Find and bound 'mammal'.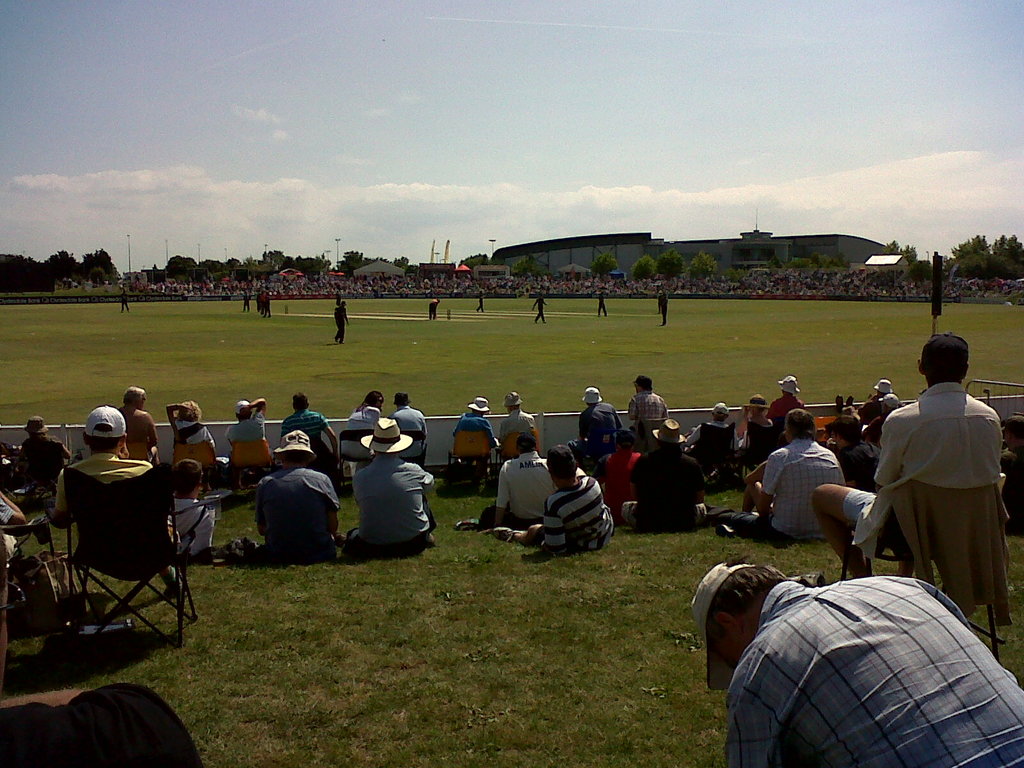
Bound: bbox=(167, 457, 216, 550).
